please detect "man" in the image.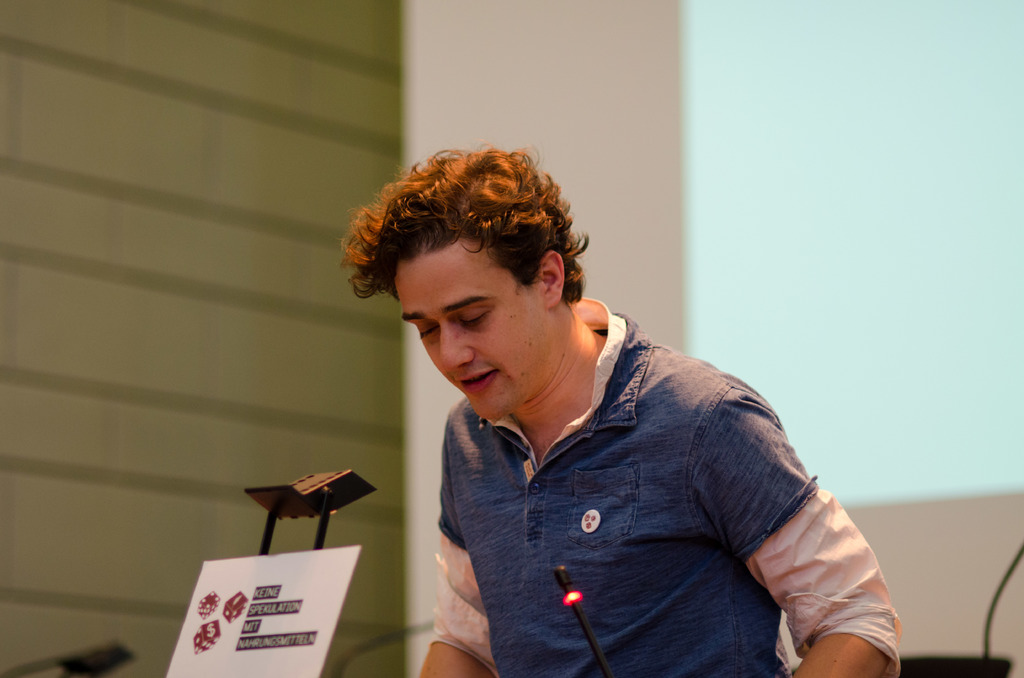
<bbox>336, 156, 886, 665</bbox>.
